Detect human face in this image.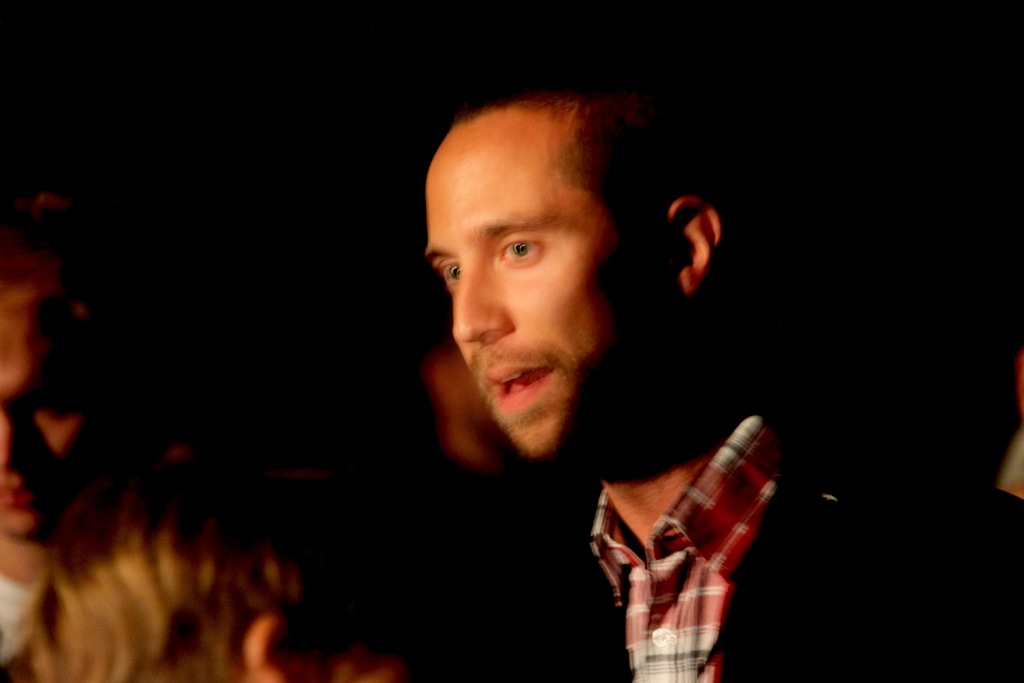
Detection: box(420, 95, 639, 465).
